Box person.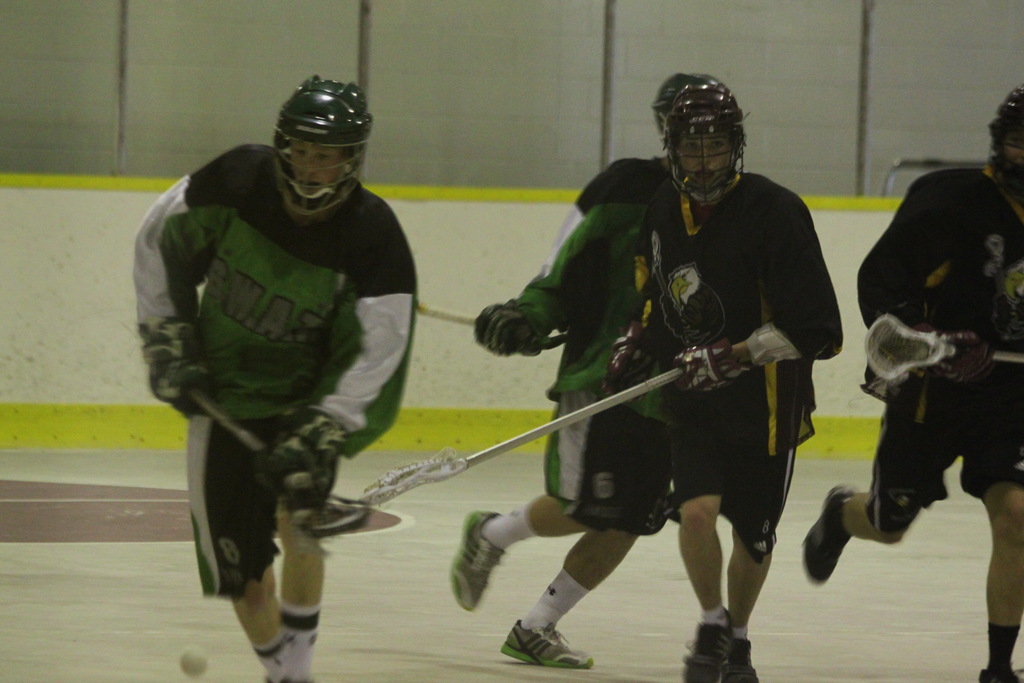
[800,85,1023,682].
